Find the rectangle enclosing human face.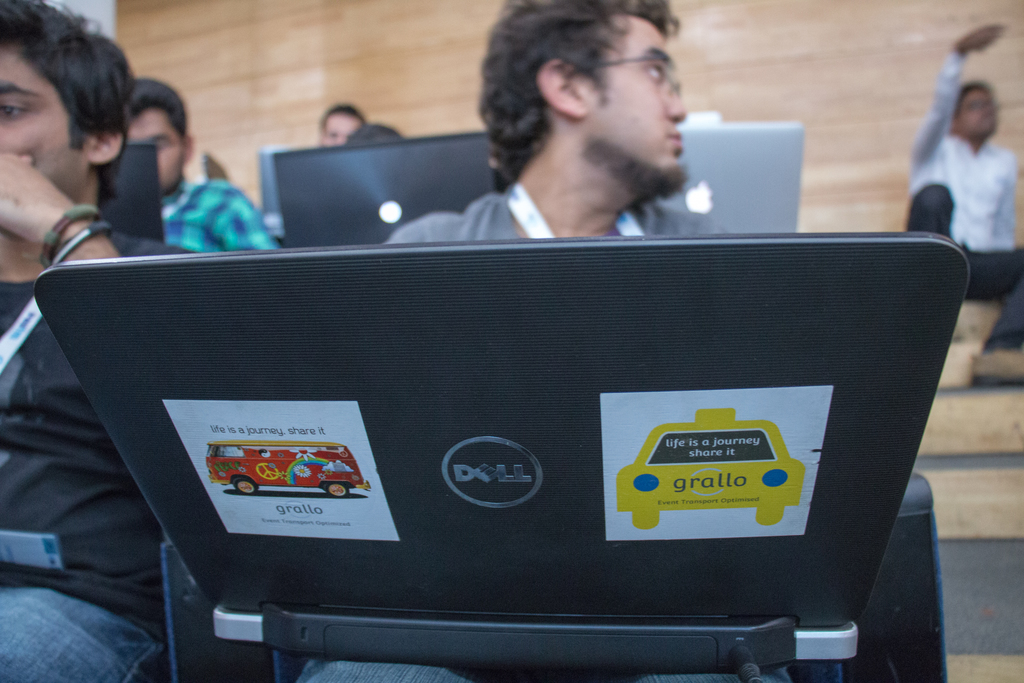
left=319, top=115, right=359, bottom=147.
